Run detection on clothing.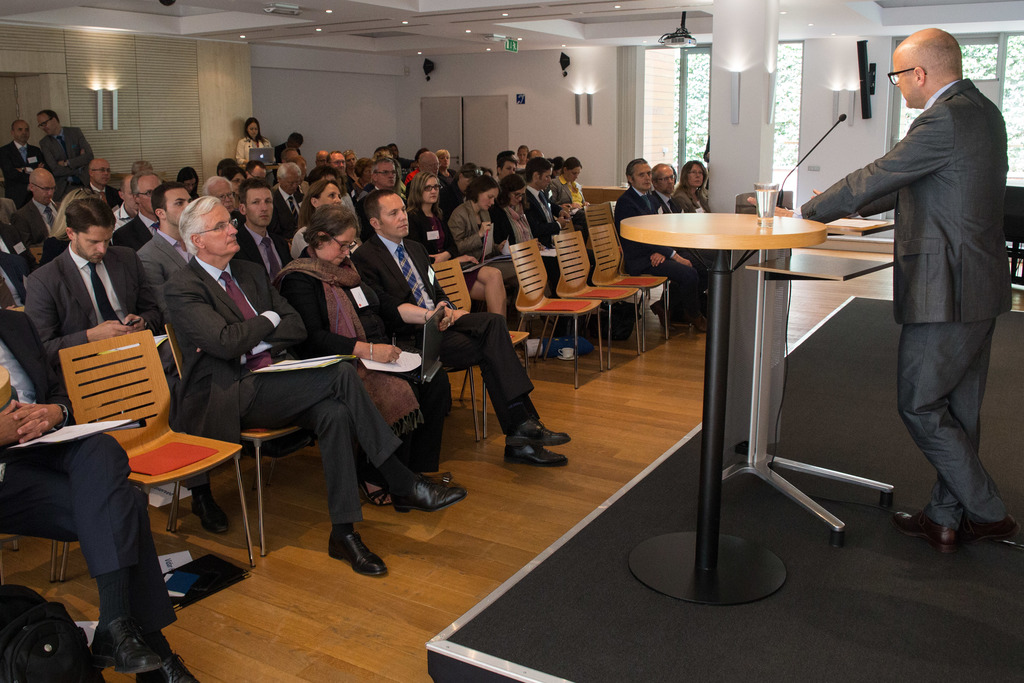
Result: (x1=353, y1=238, x2=534, y2=424).
